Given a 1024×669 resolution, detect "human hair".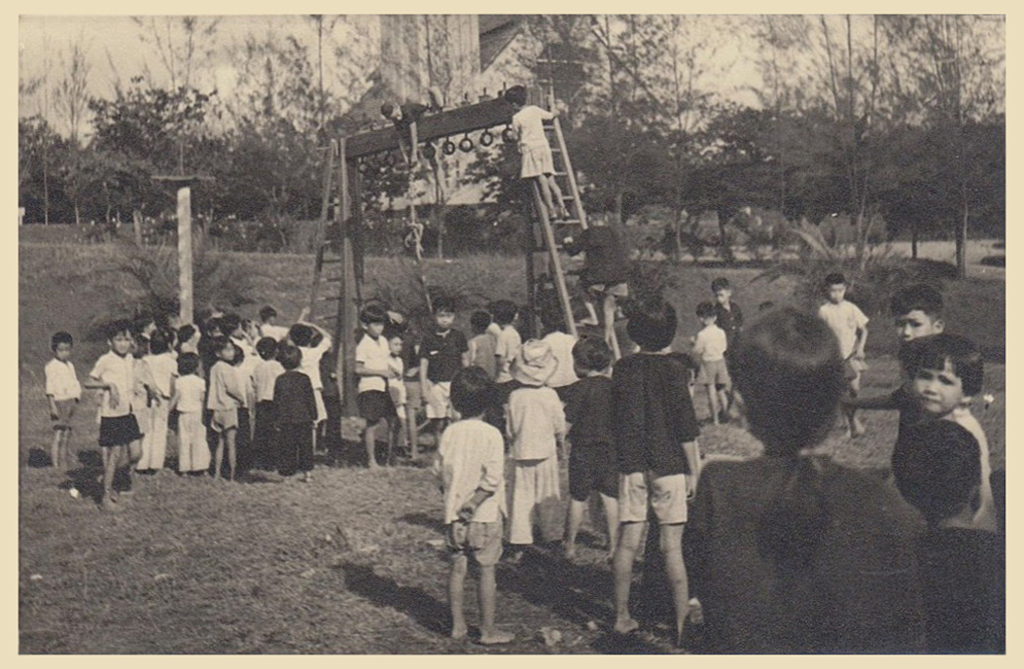
BBox(445, 372, 495, 412).
